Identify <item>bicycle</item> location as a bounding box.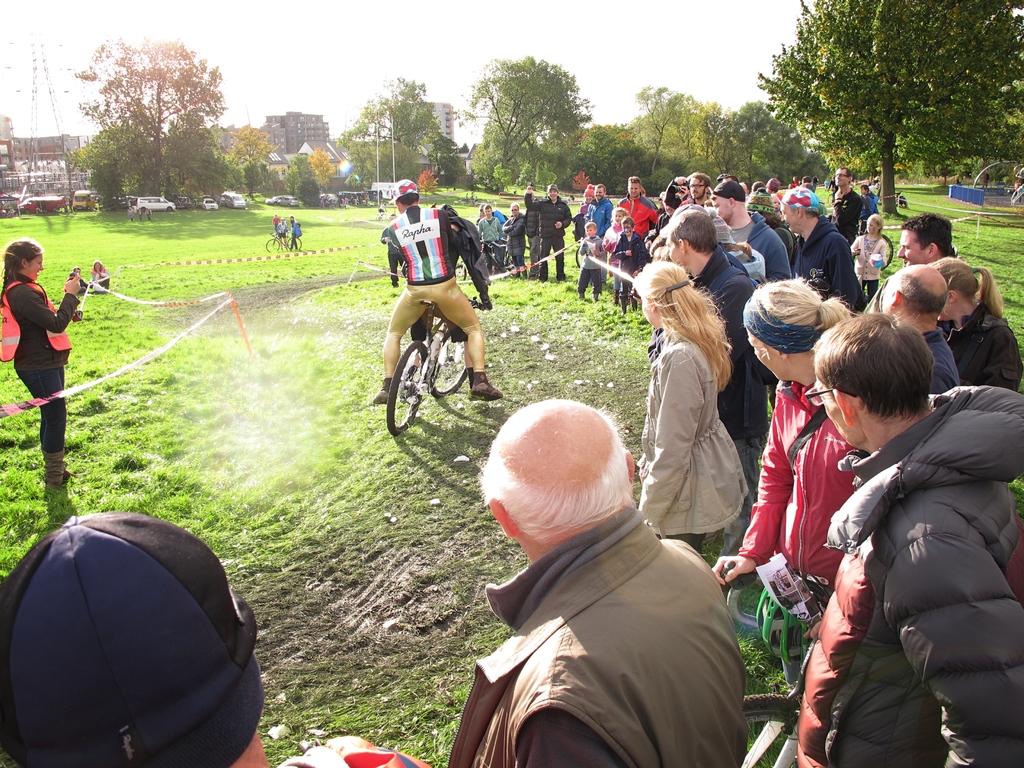
region(825, 190, 833, 205).
